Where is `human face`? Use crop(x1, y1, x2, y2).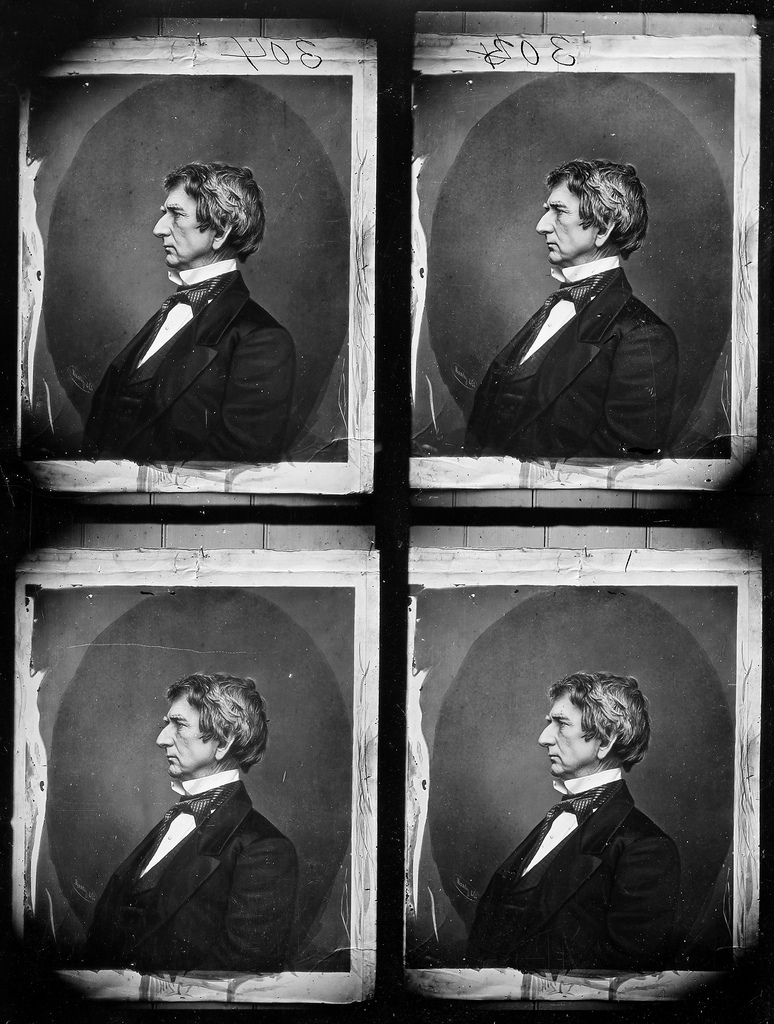
crop(538, 686, 602, 778).
